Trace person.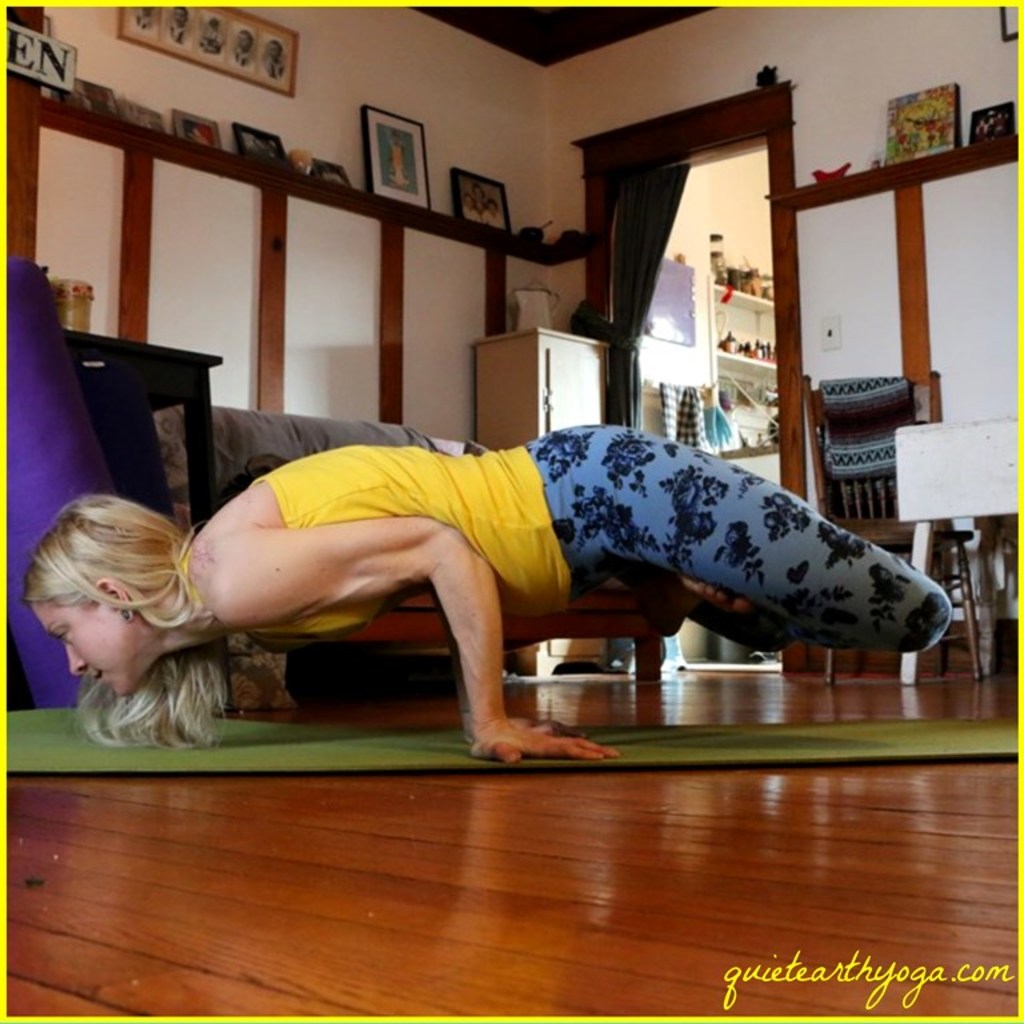
Traced to [left=232, top=23, right=260, bottom=72].
